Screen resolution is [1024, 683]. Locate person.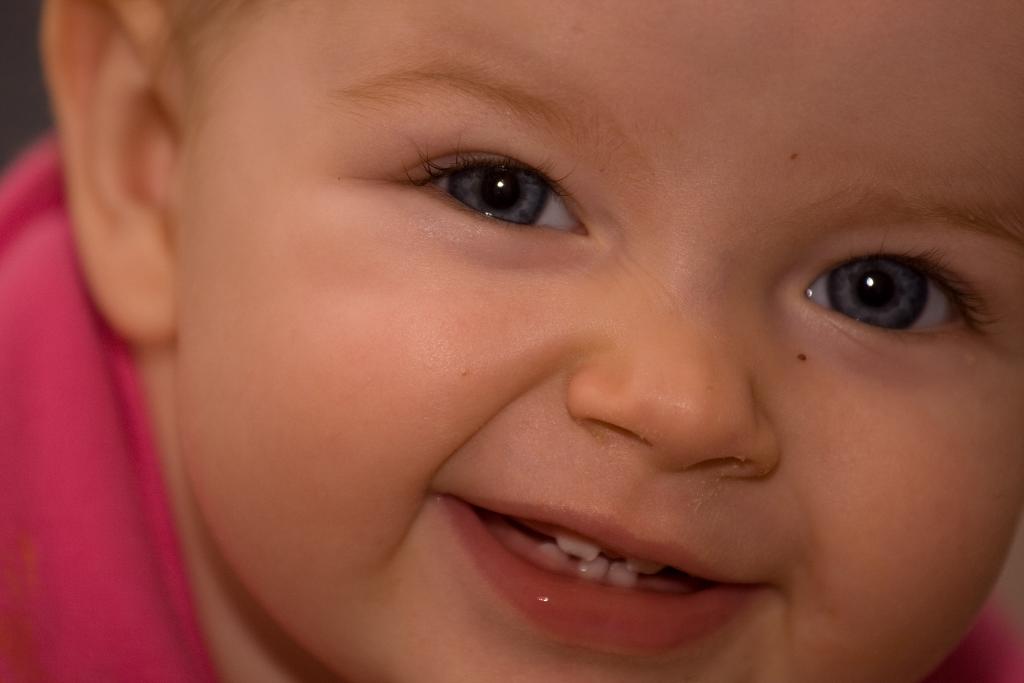
{"left": 0, "top": 0, "right": 1023, "bottom": 682}.
